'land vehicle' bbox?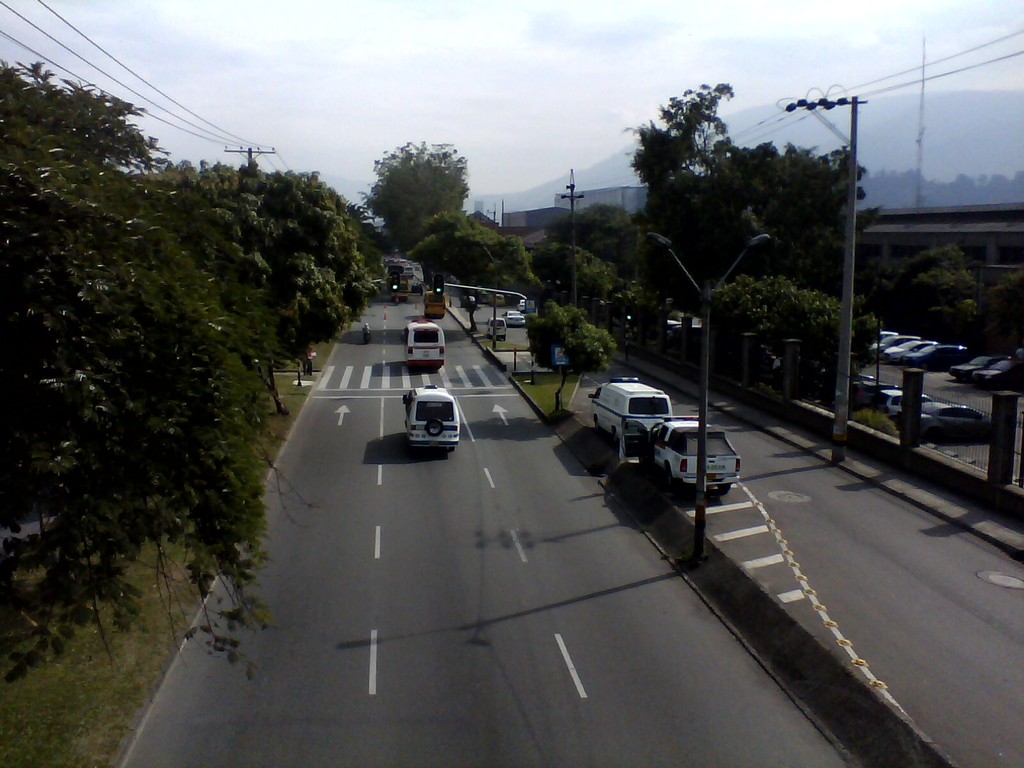
box(872, 328, 894, 355)
